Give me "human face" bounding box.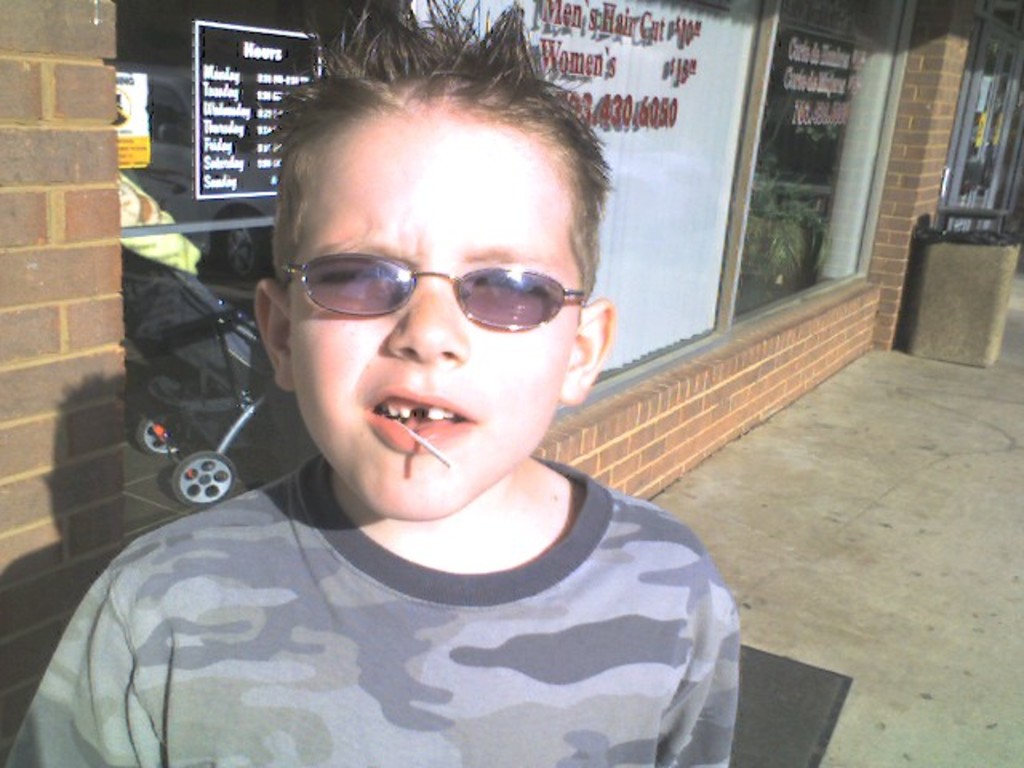
select_region(288, 101, 579, 522).
